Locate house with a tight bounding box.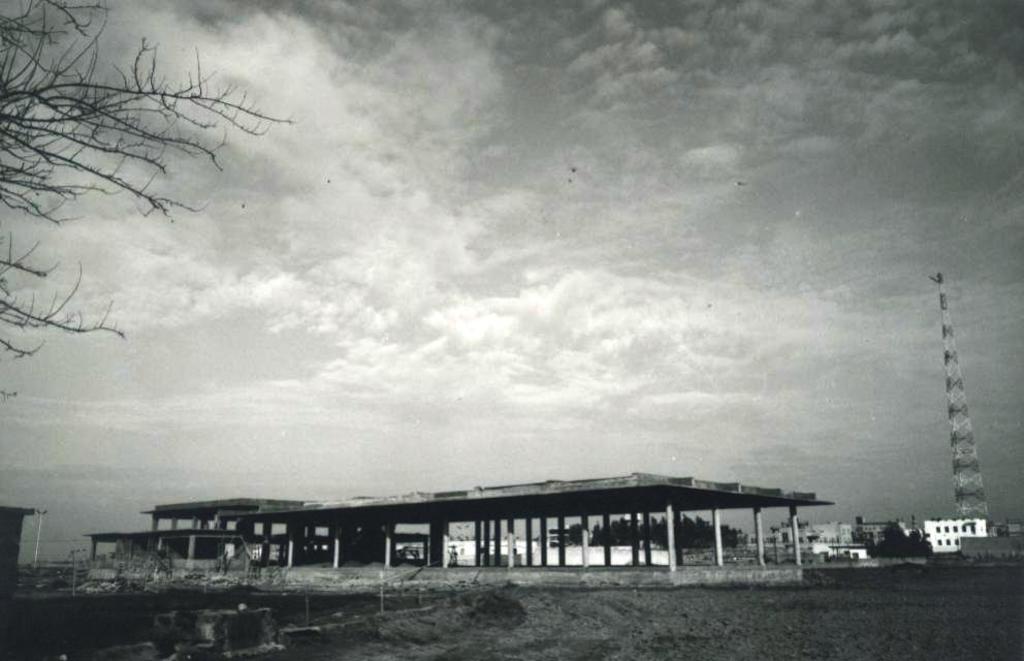
box=[814, 514, 854, 546].
